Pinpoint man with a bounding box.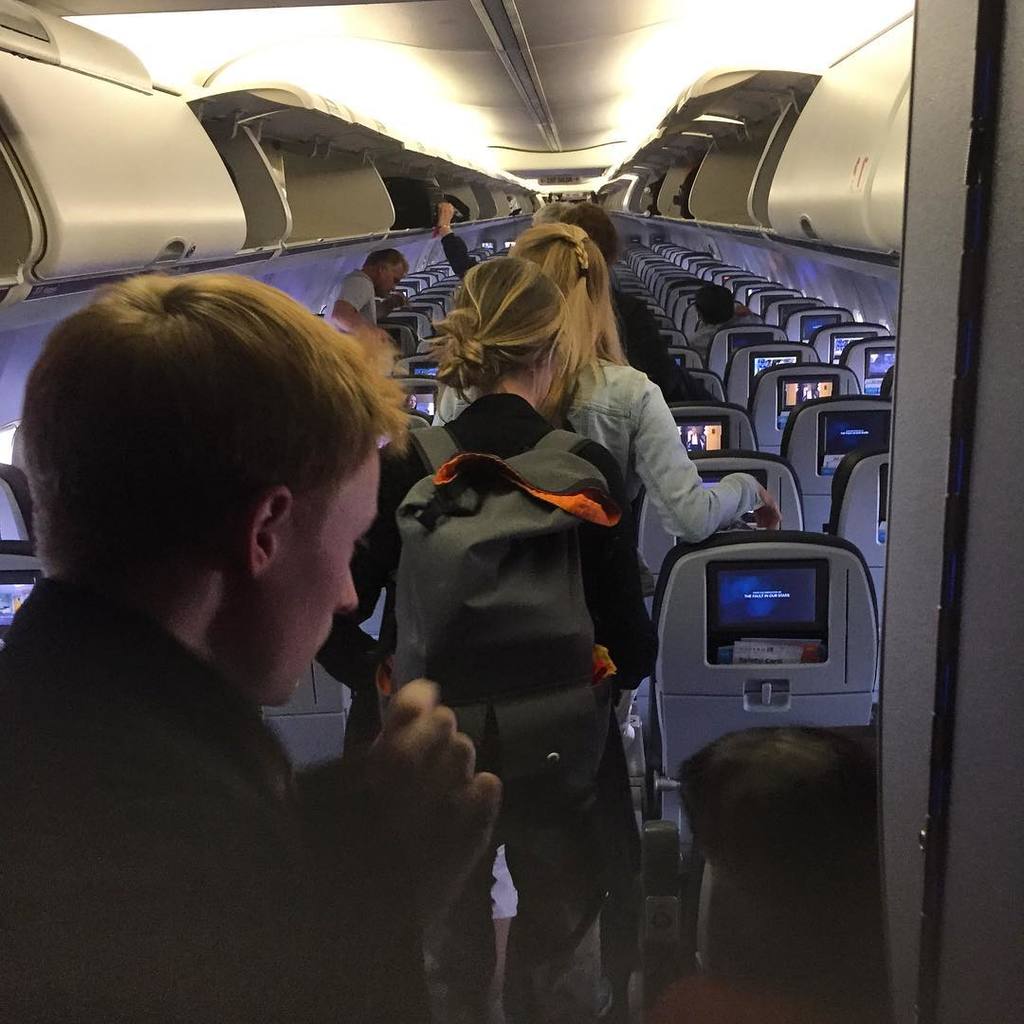
x1=16 y1=243 x2=517 y2=1001.
